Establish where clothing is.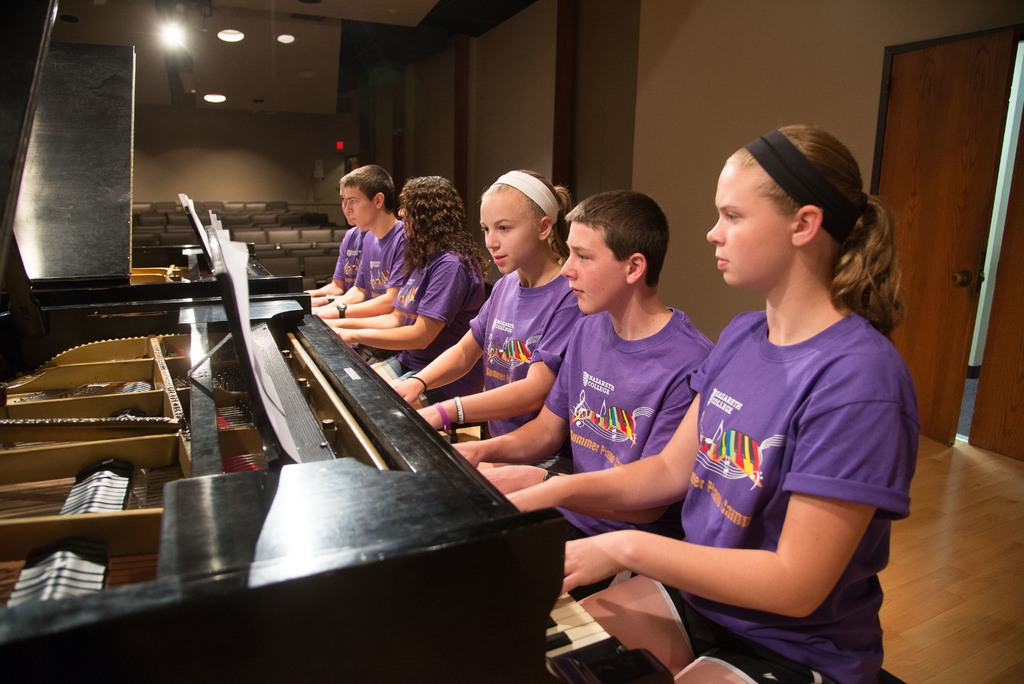
Established at <bbox>630, 259, 895, 635</bbox>.
